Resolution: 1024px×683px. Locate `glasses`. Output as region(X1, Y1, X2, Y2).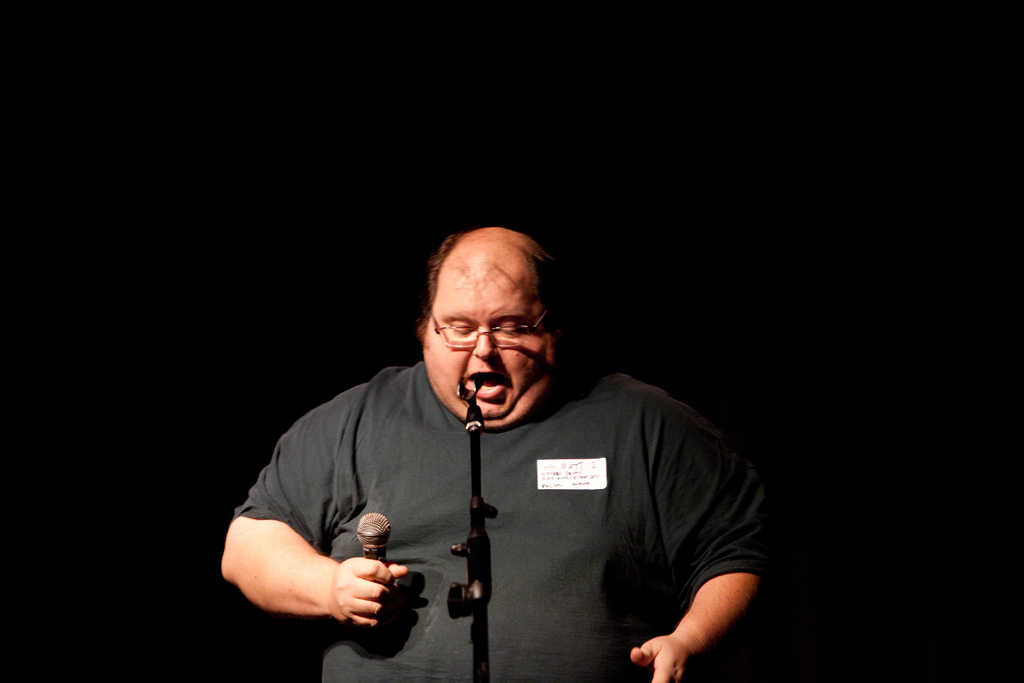
region(431, 310, 553, 340).
